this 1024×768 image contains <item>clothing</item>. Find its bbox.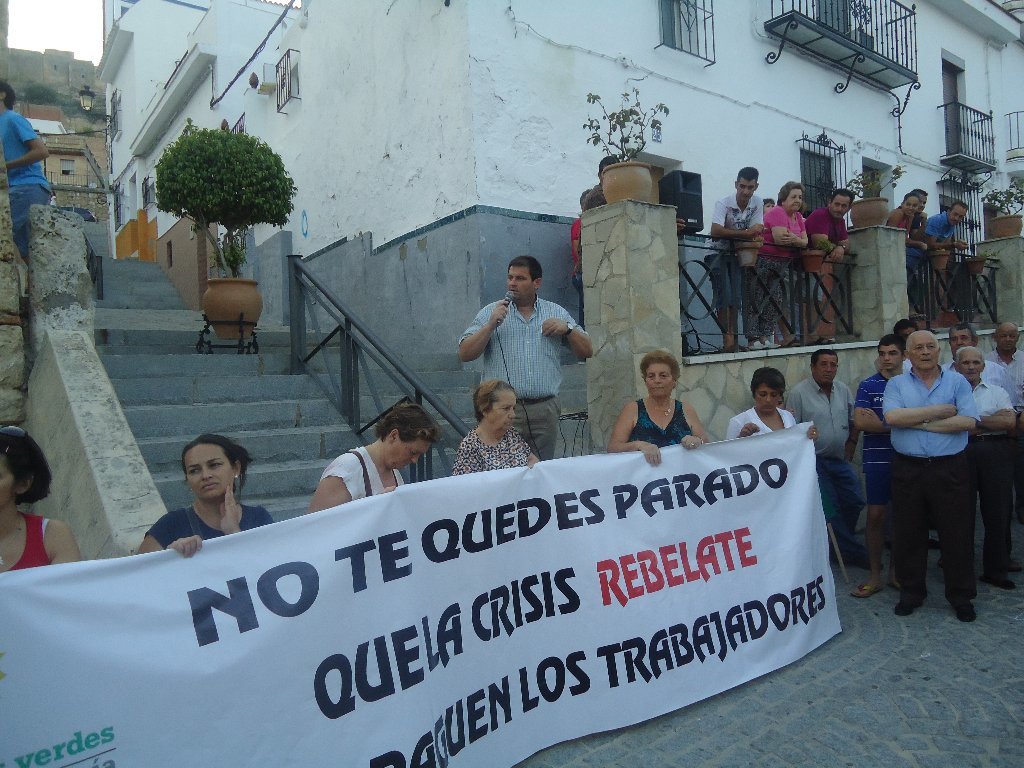
bbox=[987, 347, 1023, 445].
